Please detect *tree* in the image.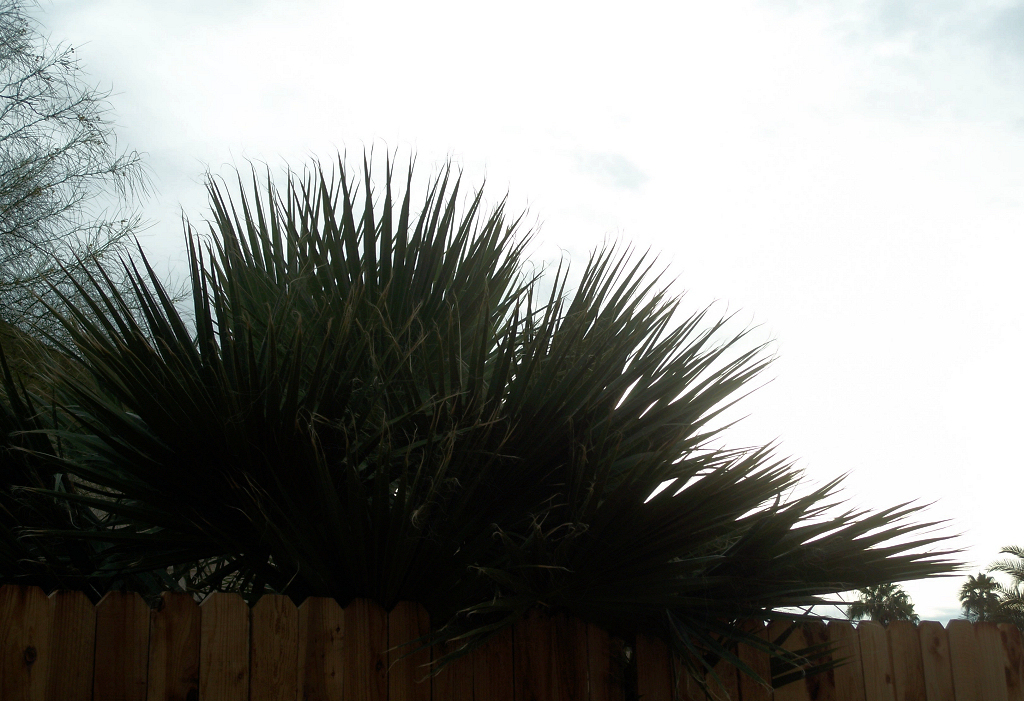
rect(0, 0, 145, 334).
